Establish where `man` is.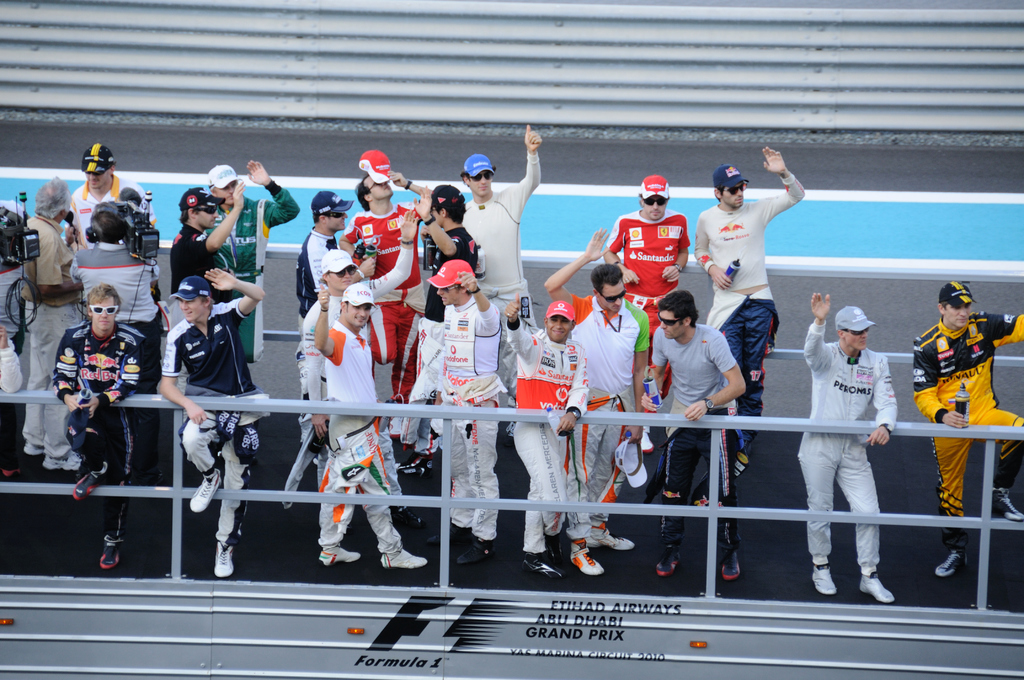
Established at [left=499, top=288, right=590, bottom=583].
